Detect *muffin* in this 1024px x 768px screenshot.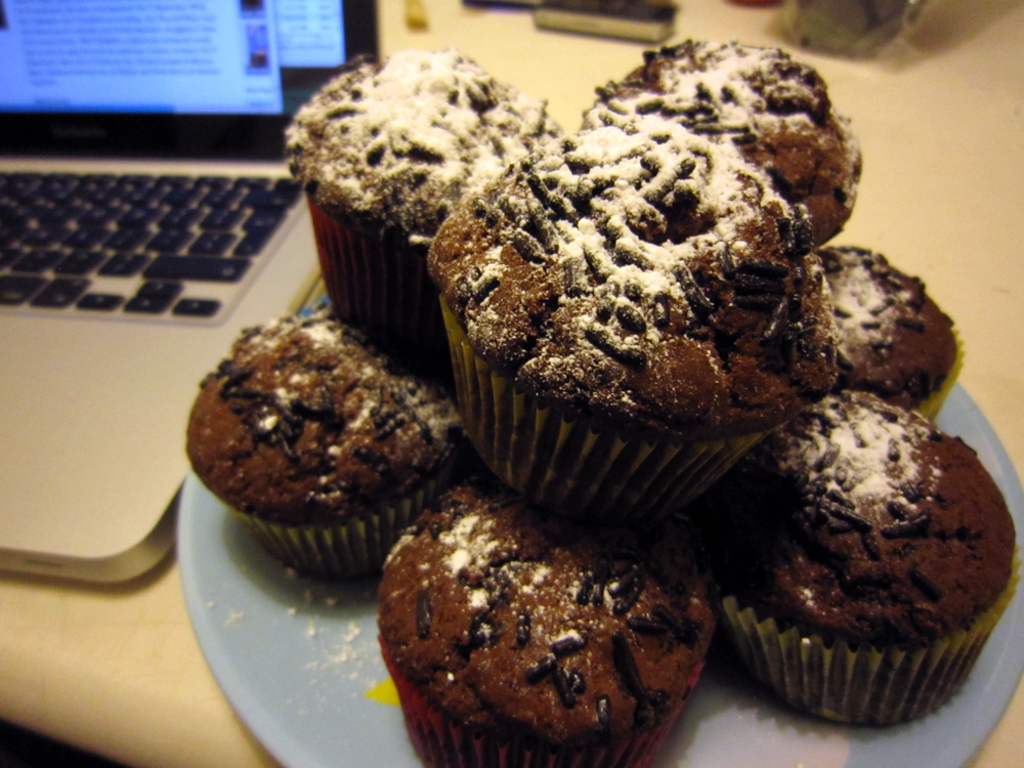
Detection: 426,108,833,537.
